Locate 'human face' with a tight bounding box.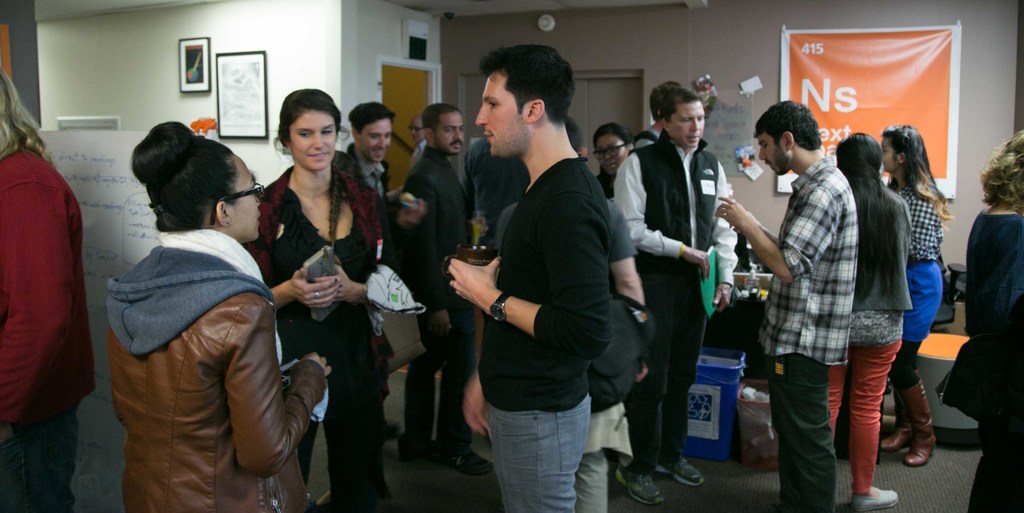
[292, 113, 339, 170].
